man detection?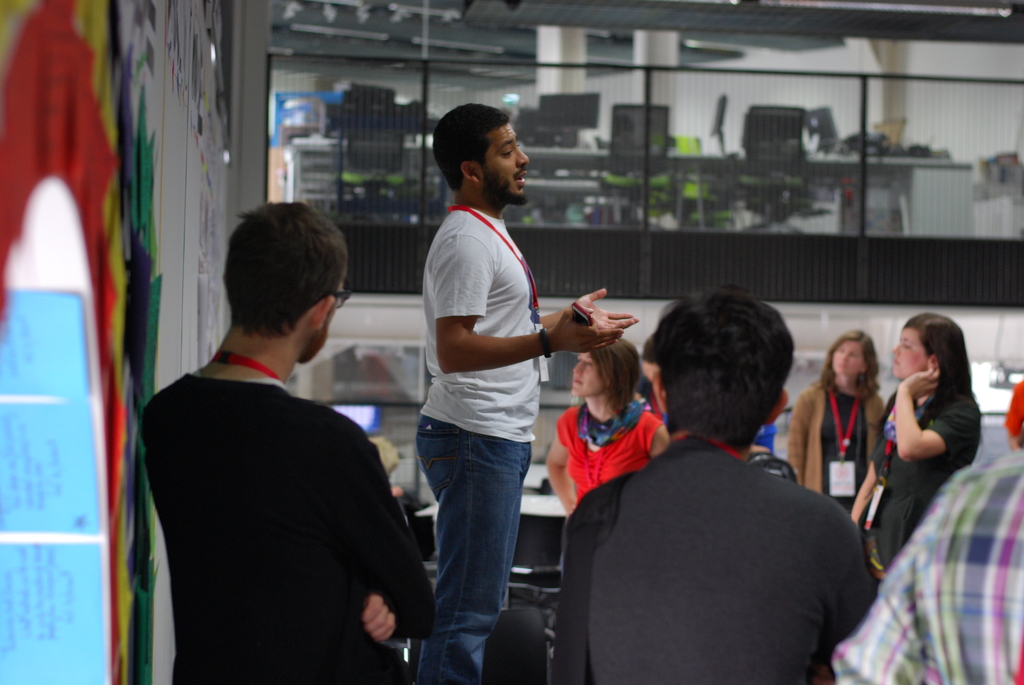
x1=552 y1=287 x2=881 y2=684
